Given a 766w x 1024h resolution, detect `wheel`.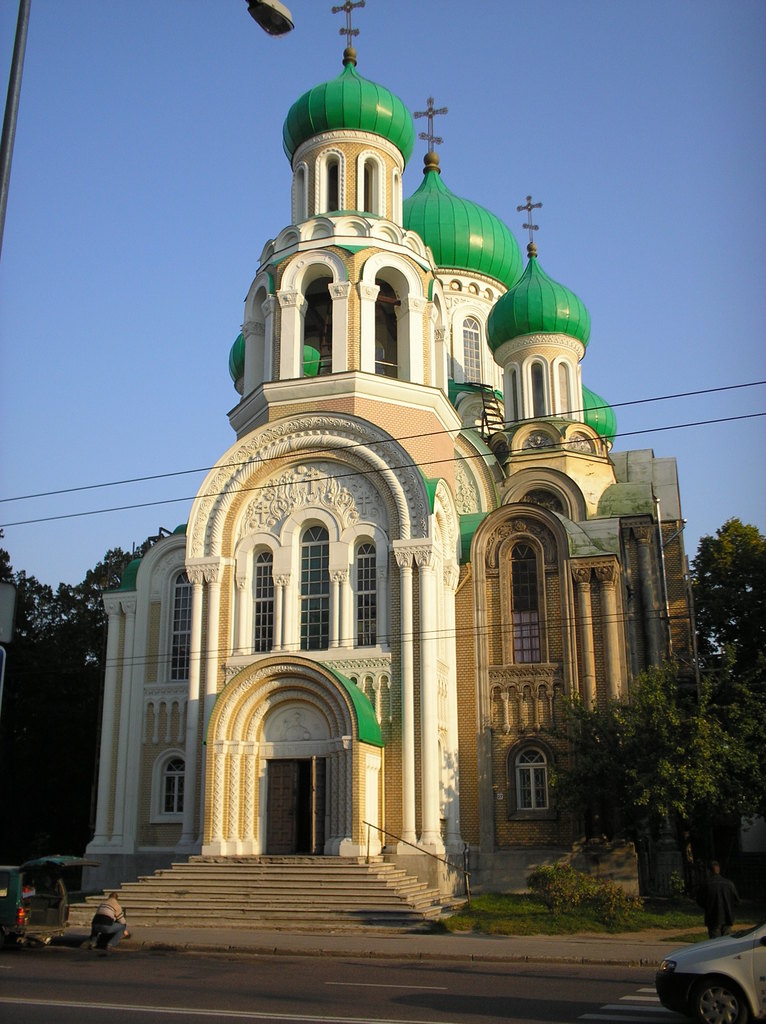
locate(684, 982, 751, 1023).
